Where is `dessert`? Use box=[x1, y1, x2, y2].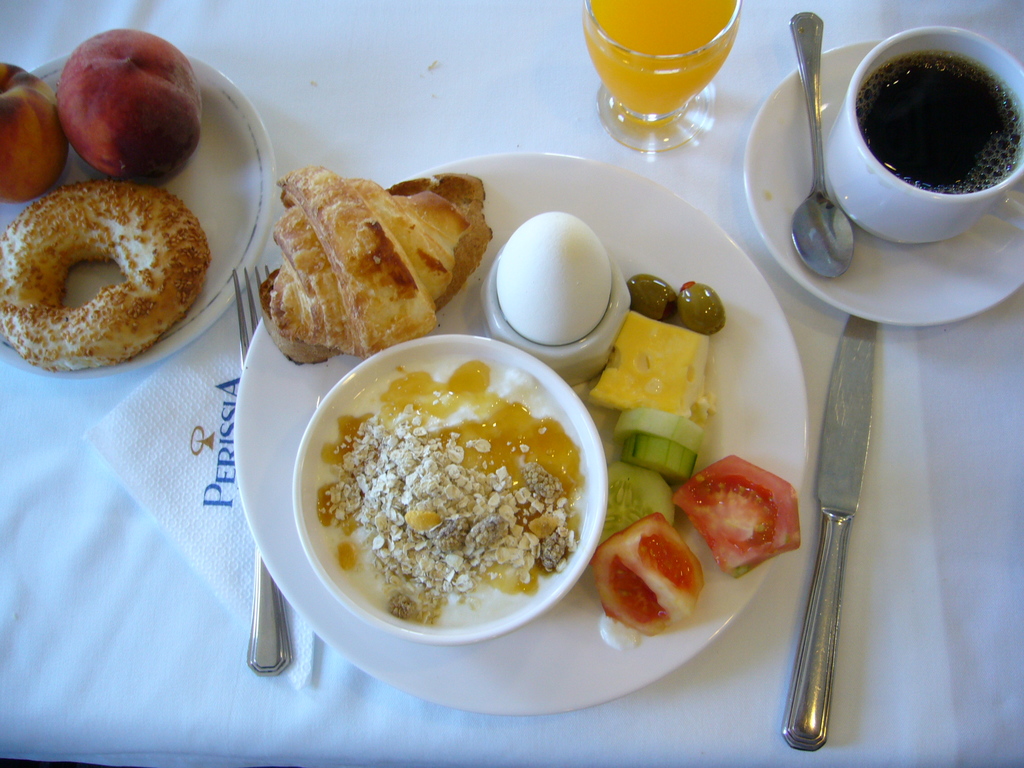
box=[599, 465, 667, 536].
